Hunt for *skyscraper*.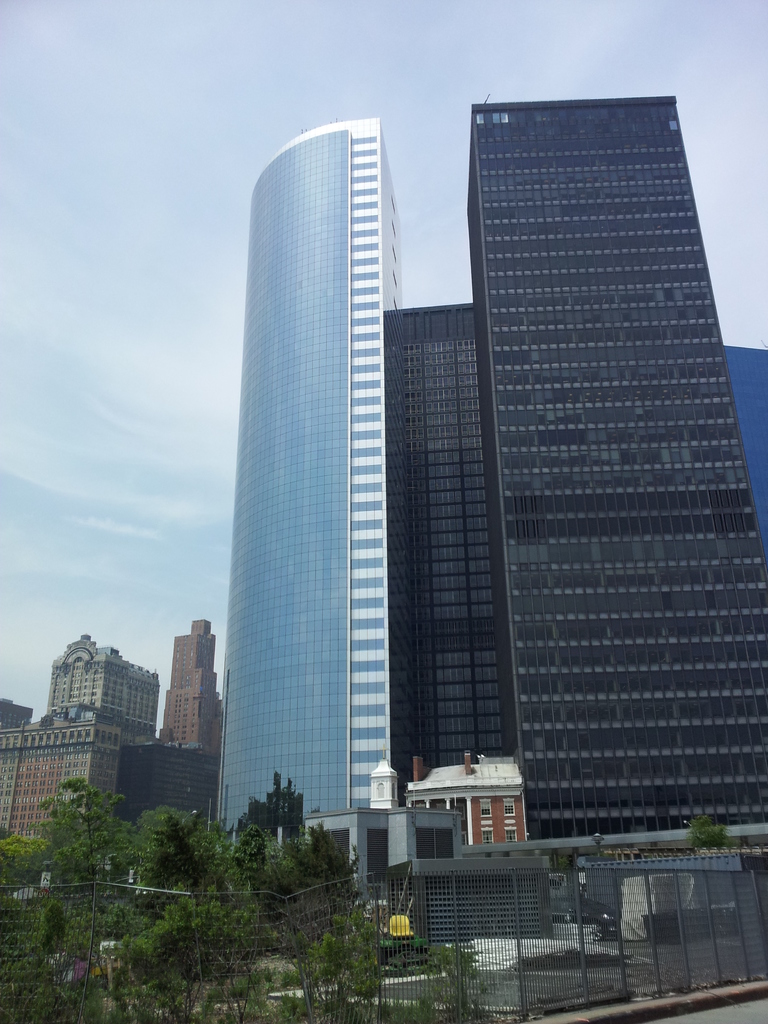
Hunted down at region(727, 349, 760, 550).
